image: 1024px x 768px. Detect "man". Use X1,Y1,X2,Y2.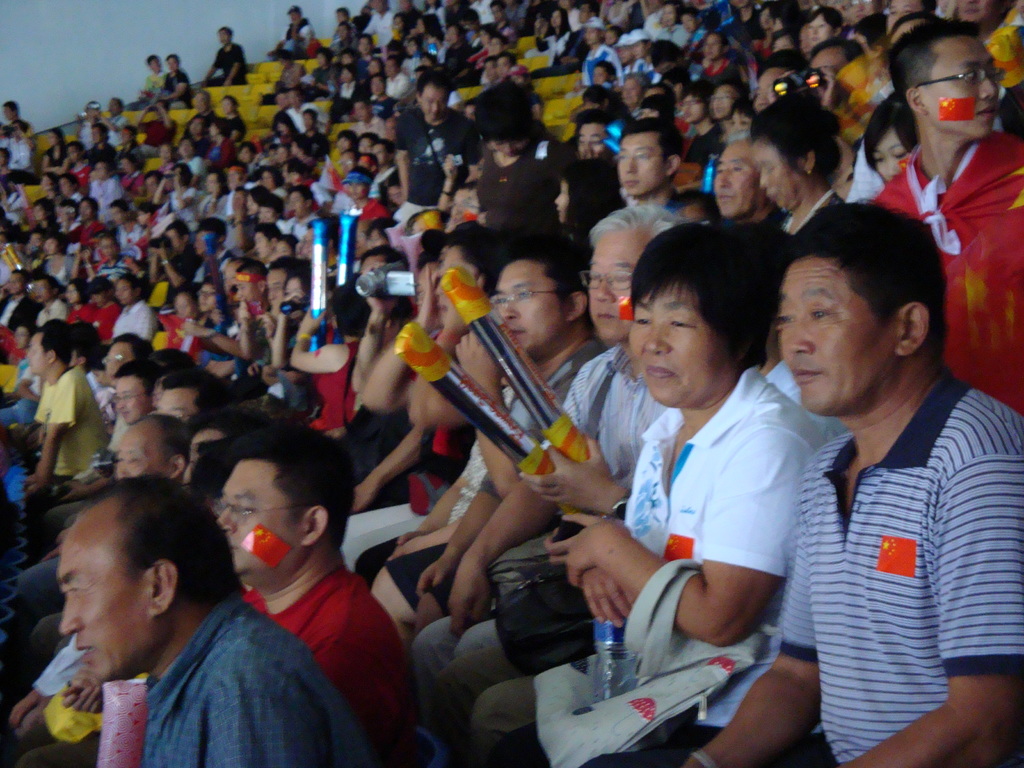
748,212,1018,758.
